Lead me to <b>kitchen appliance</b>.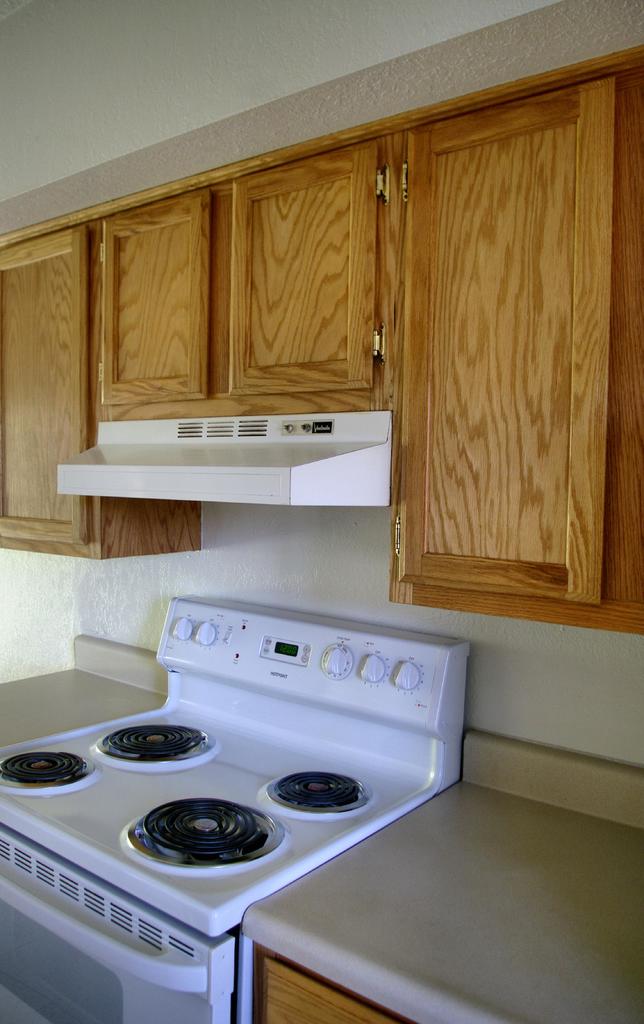
Lead to 51, 405, 388, 509.
